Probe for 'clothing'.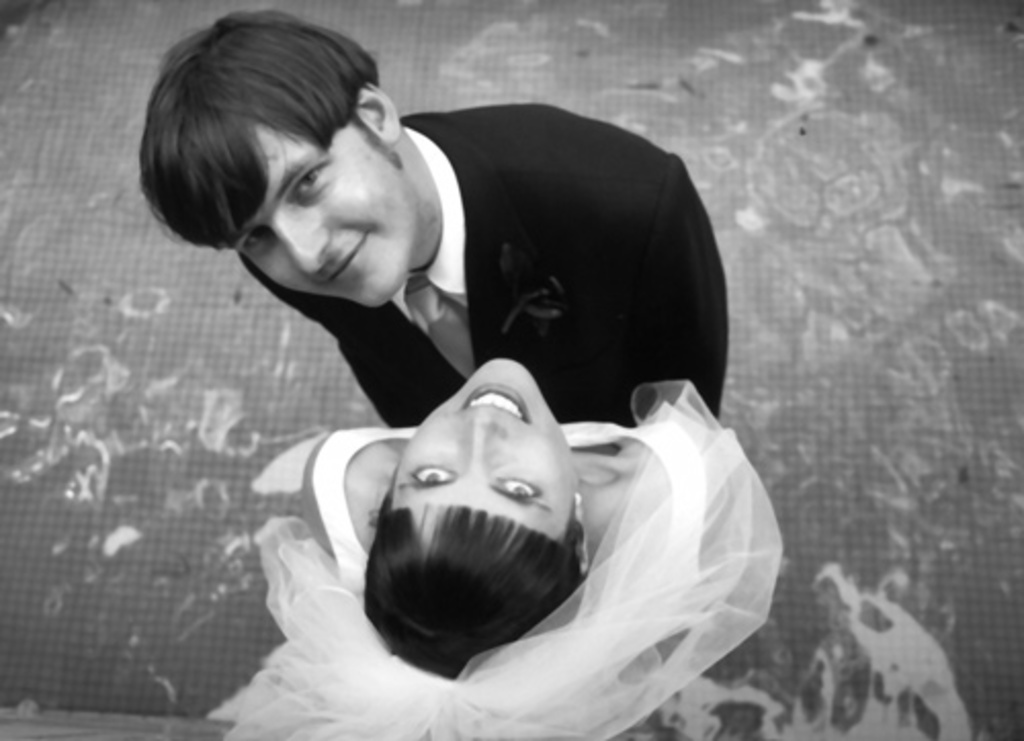
Probe result: select_region(203, 381, 782, 739).
